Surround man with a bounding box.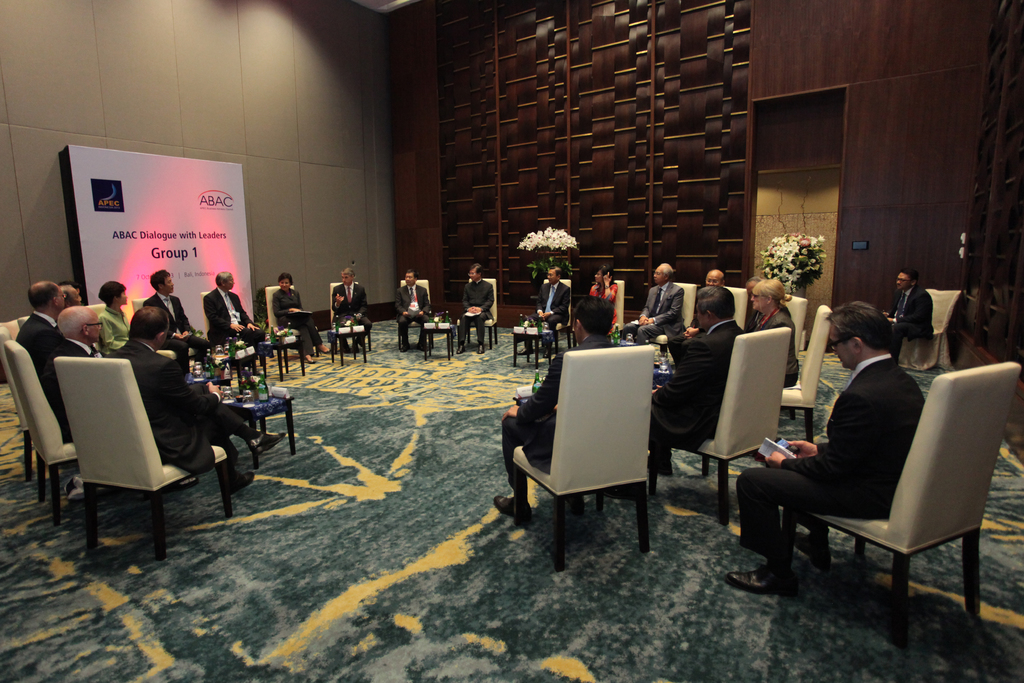
[663, 268, 728, 365].
